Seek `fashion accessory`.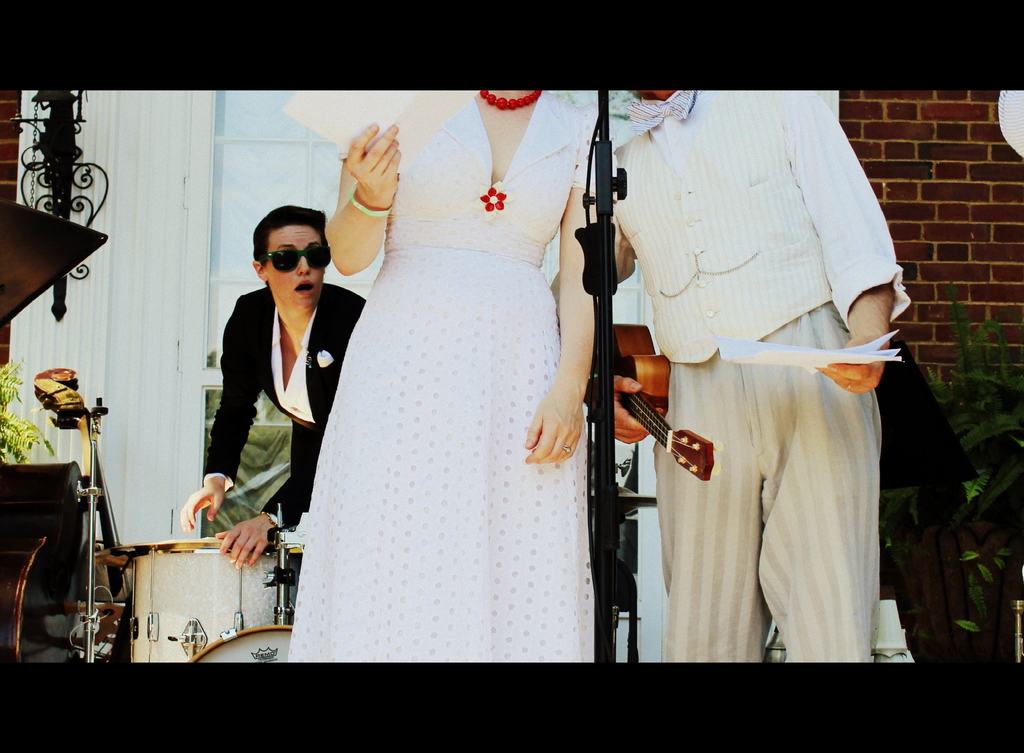
region(479, 86, 541, 111).
